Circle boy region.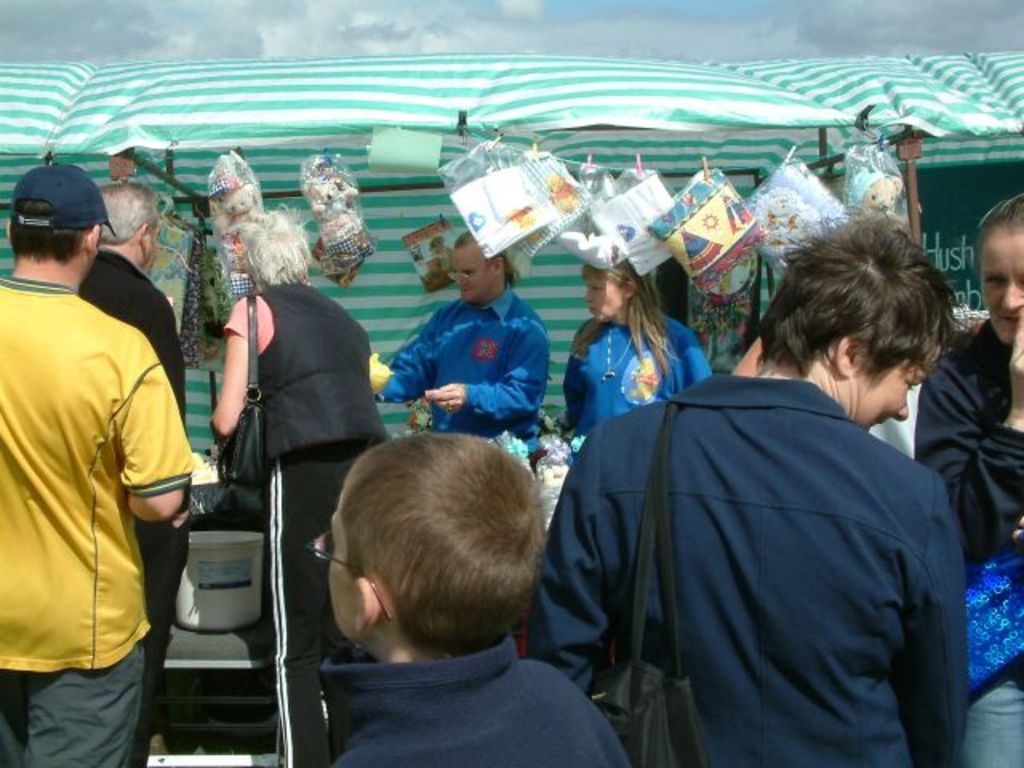
Region: [x1=318, y1=427, x2=638, y2=766].
